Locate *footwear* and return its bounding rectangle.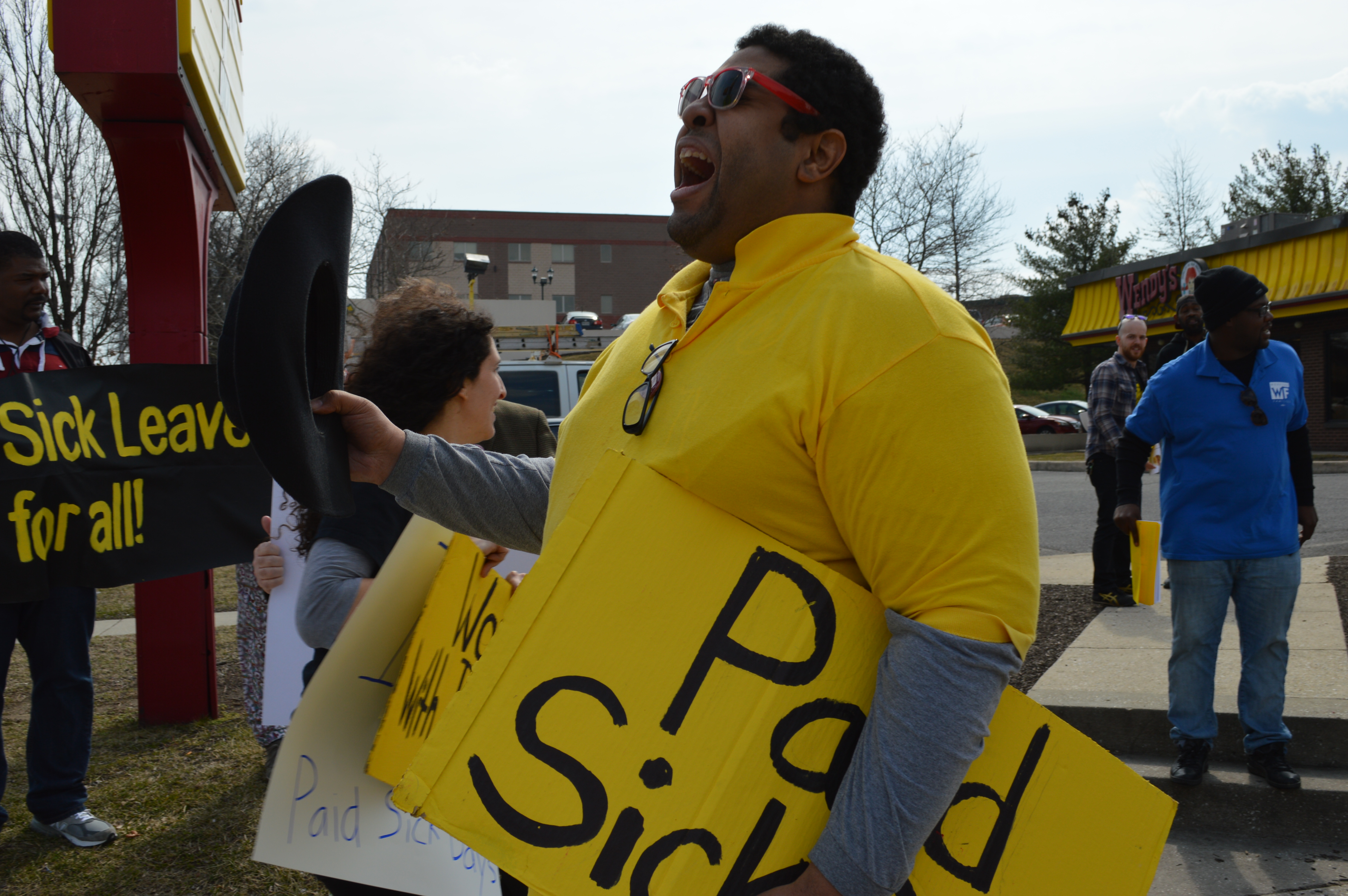
select_region(369, 220, 391, 239).
